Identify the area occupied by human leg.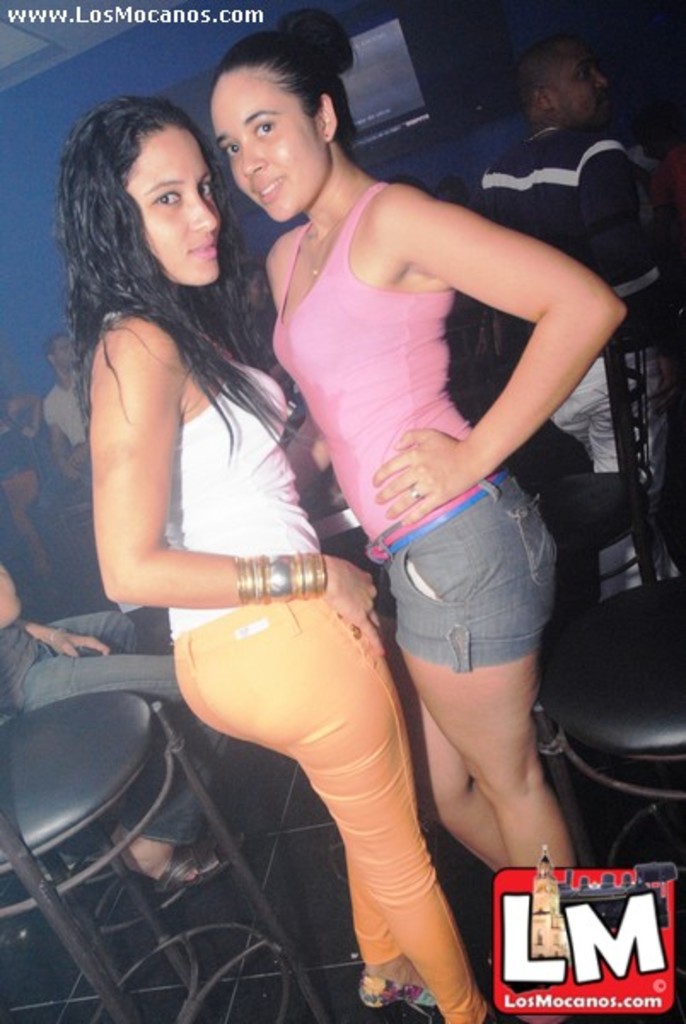
Area: bbox=(392, 649, 520, 870).
